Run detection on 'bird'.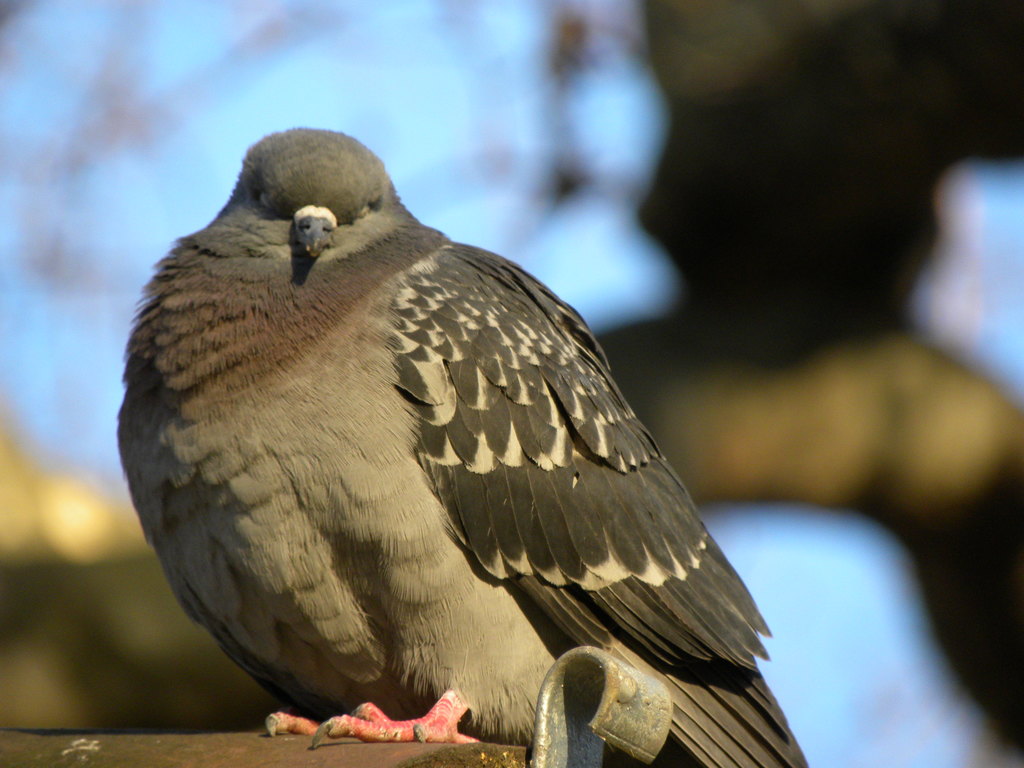
Result: 132 138 811 758.
